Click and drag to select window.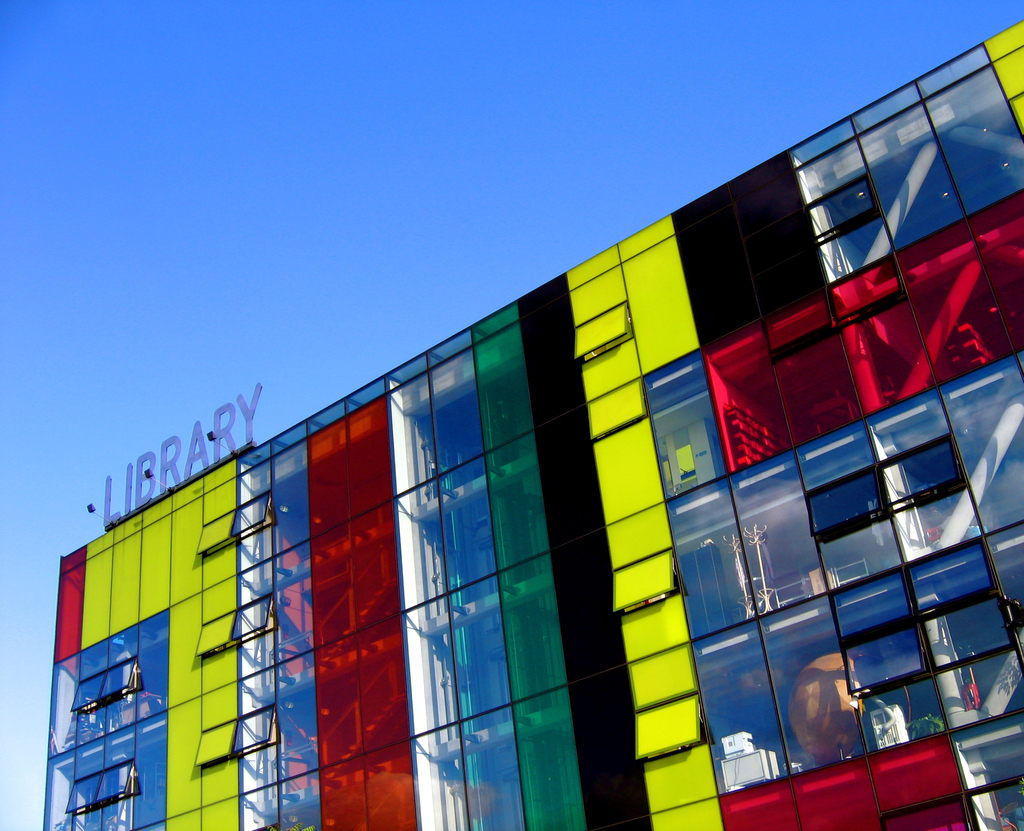
Selection: bbox=(201, 590, 275, 657).
